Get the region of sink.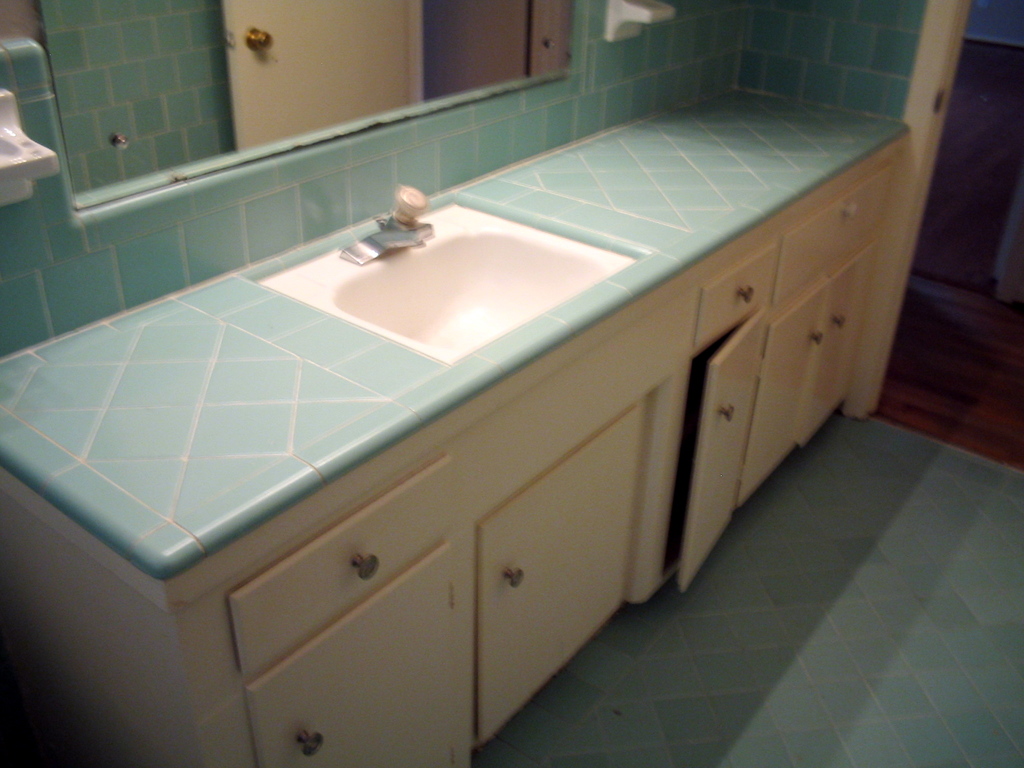
rect(250, 185, 641, 371).
